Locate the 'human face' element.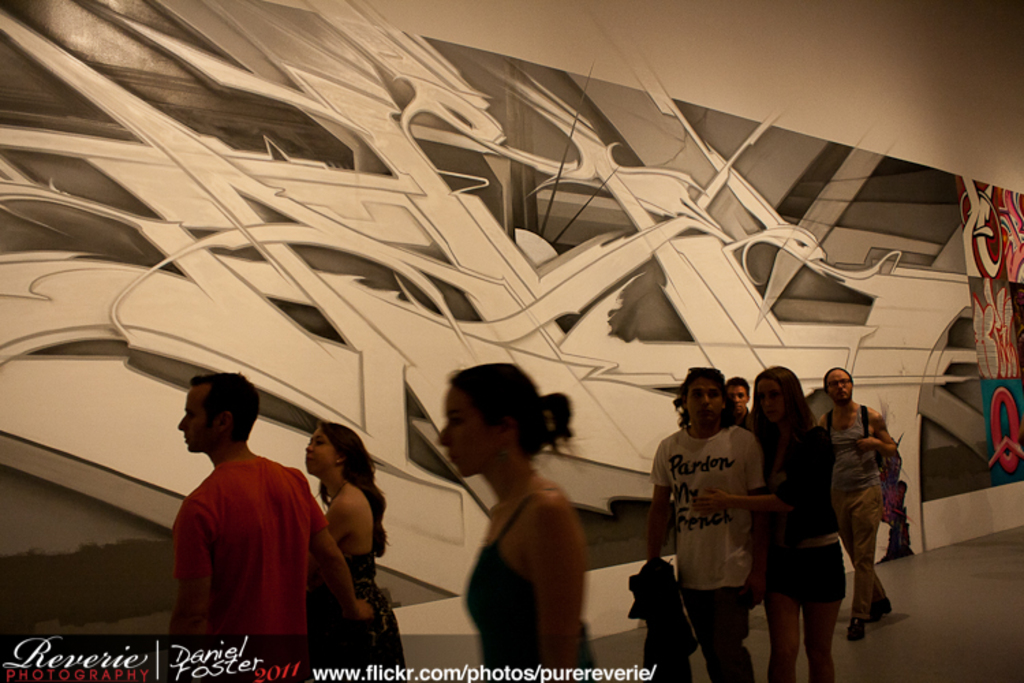
Element bbox: 177:385:216:452.
